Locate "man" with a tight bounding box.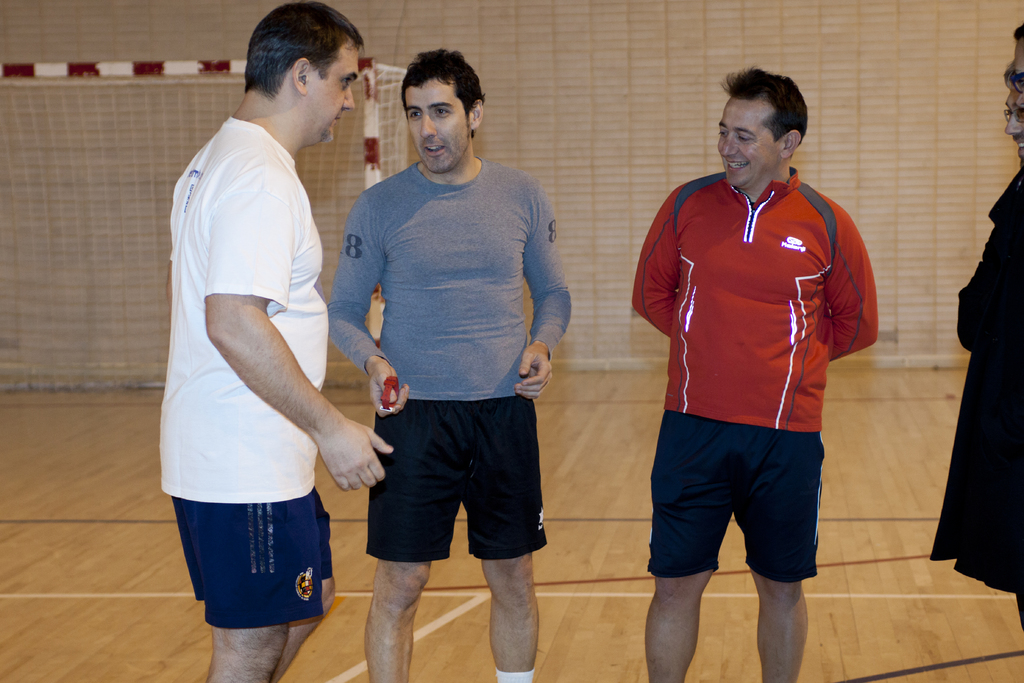
detection(931, 21, 1023, 635).
